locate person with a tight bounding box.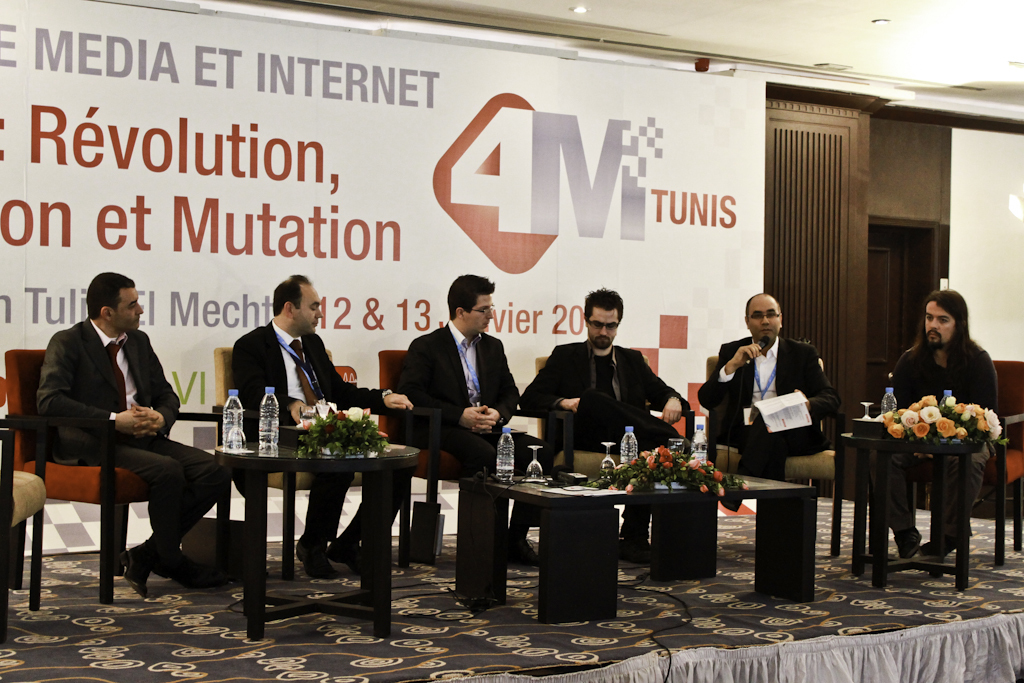
crop(888, 286, 1007, 585).
